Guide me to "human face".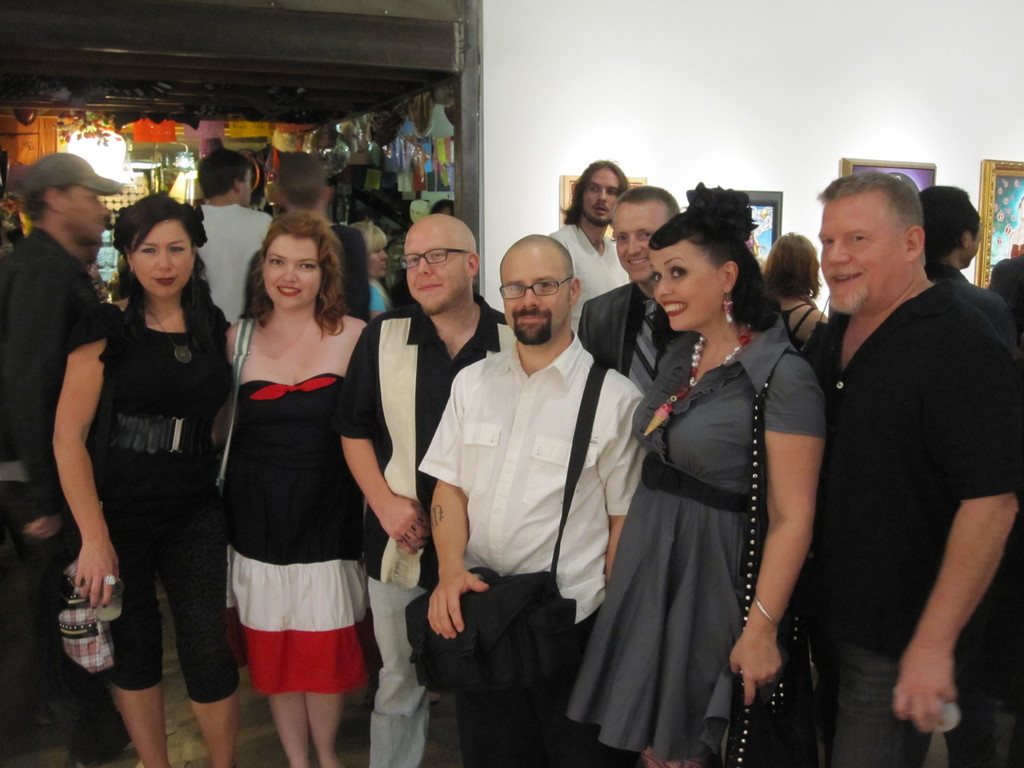
Guidance: box(408, 223, 468, 304).
